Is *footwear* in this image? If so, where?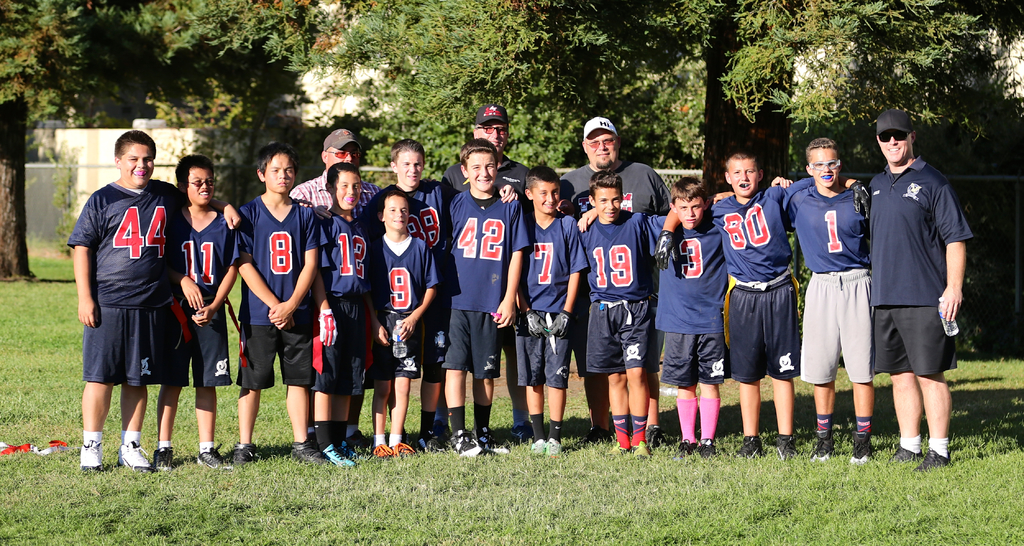
Yes, at box=[888, 446, 920, 462].
